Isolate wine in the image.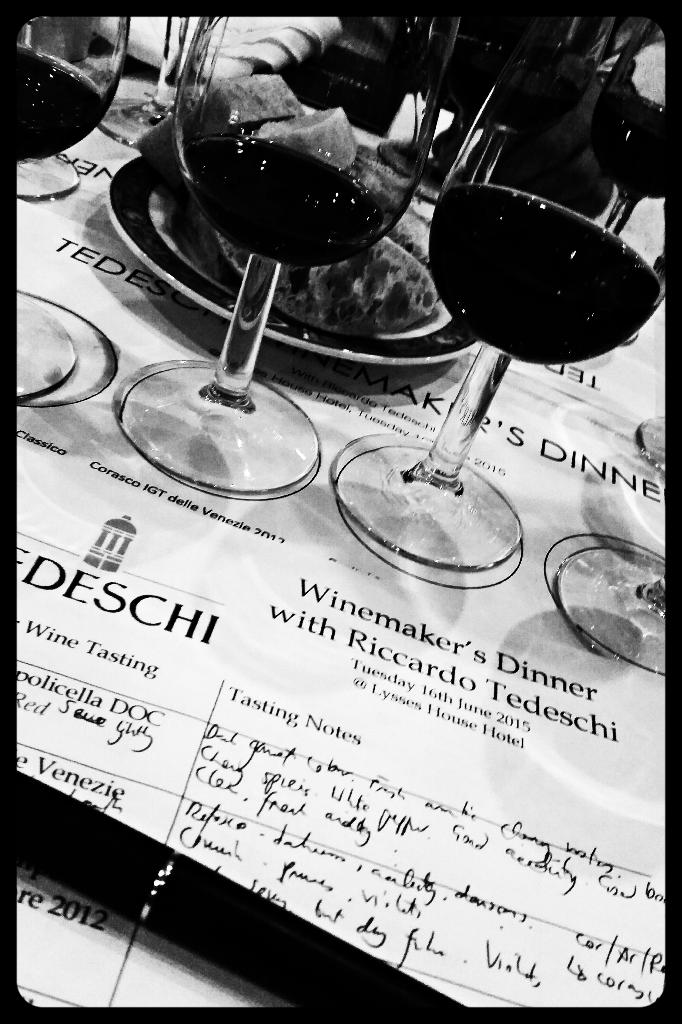
Isolated region: 179:133:384:266.
